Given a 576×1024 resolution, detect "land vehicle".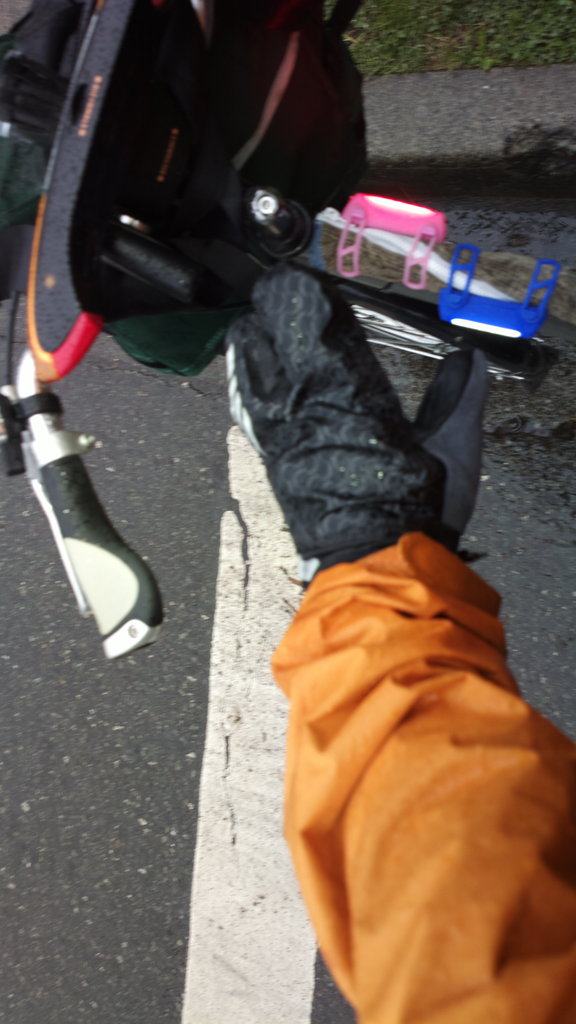
0/0/575/665.
